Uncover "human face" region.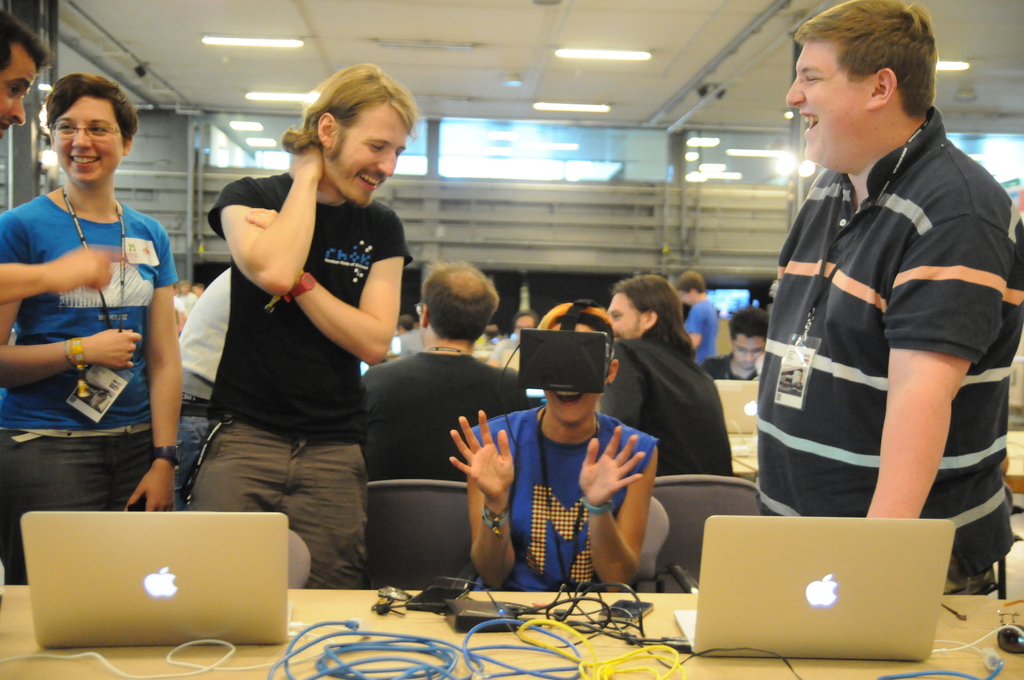
Uncovered: 606,292,640,339.
